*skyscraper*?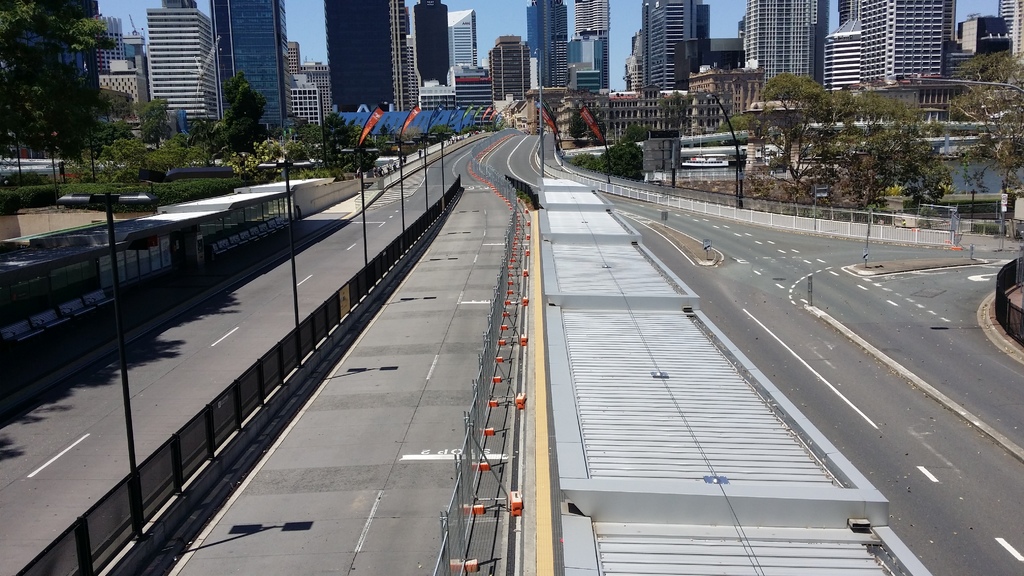
BBox(748, 1, 822, 83)
